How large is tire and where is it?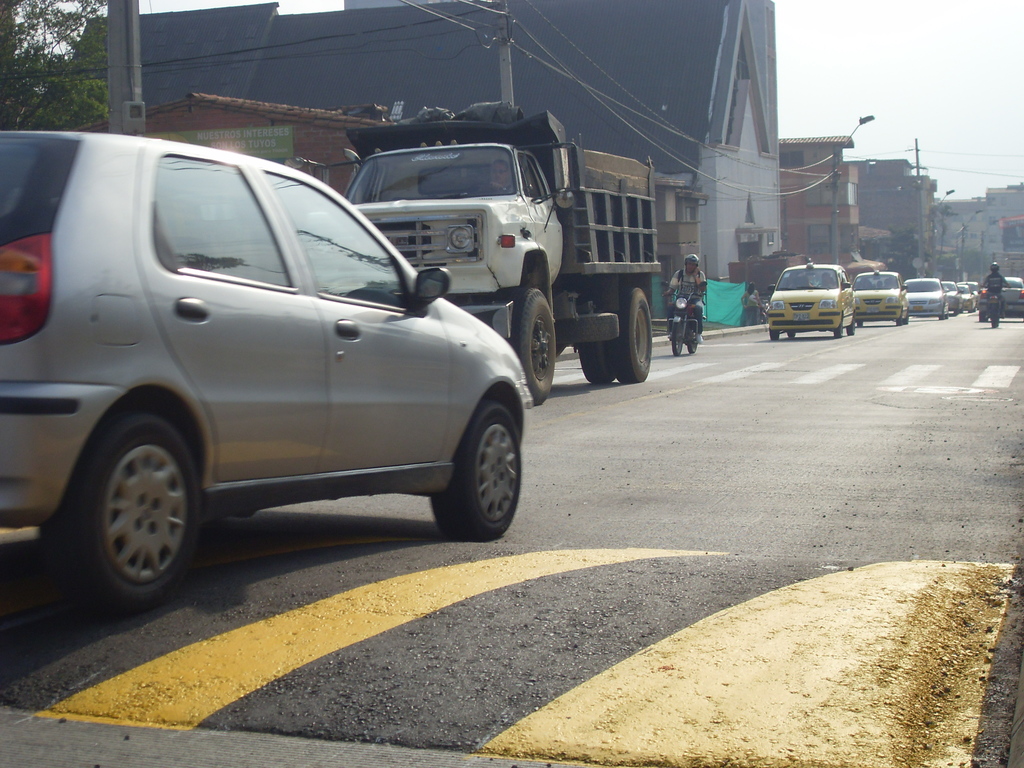
Bounding box: Rect(38, 407, 210, 620).
